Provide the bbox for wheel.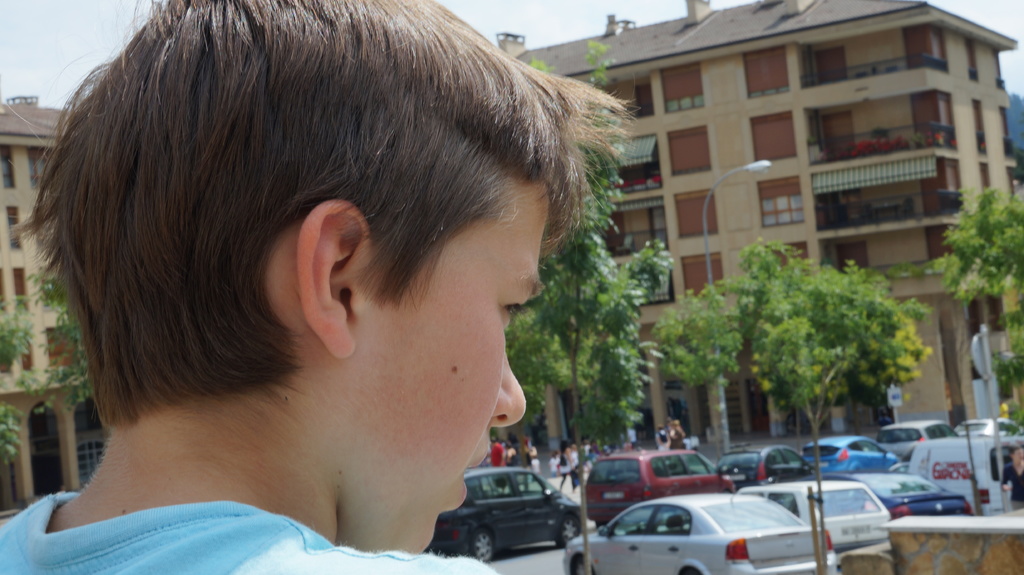
locate(474, 527, 499, 562).
